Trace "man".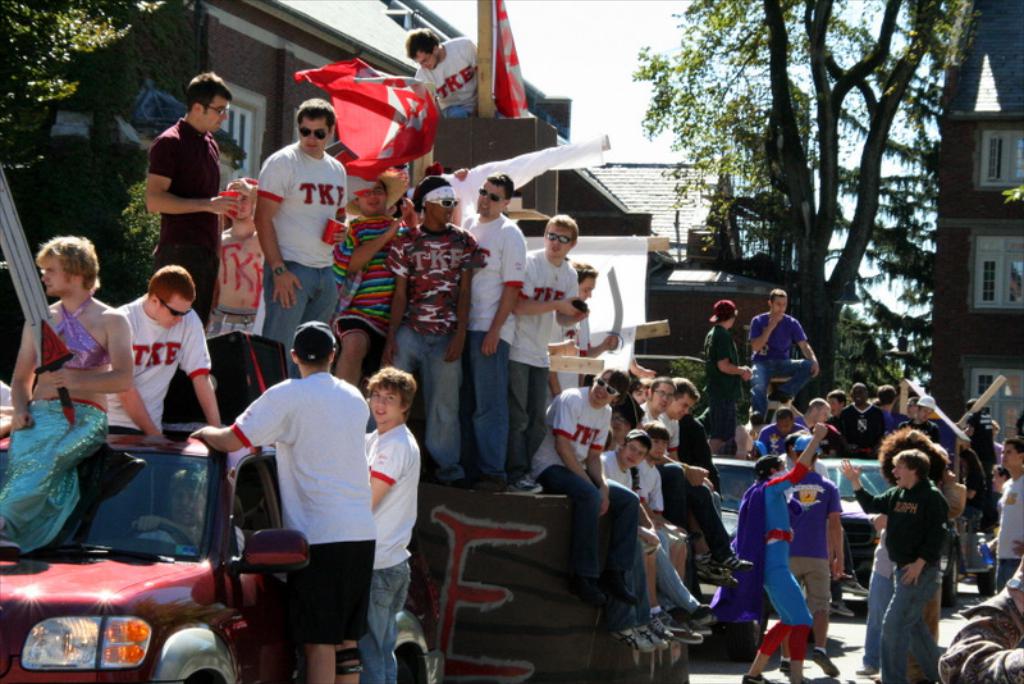
Traced to [left=549, top=260, right=612, bottom=401].
